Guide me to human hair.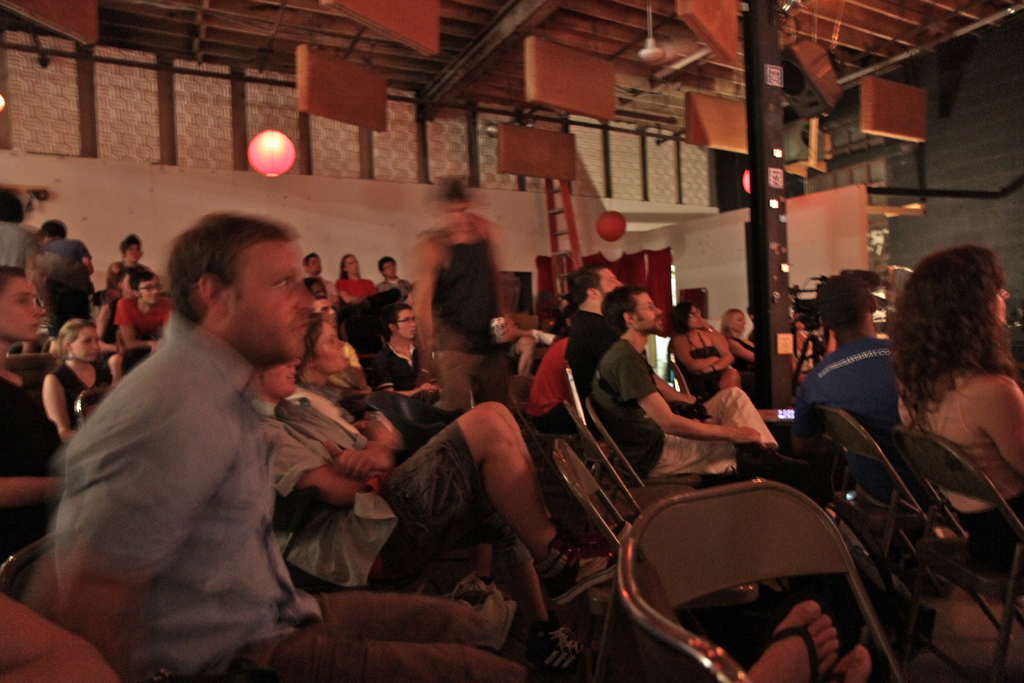
Guidance: l=166, t=211, r=303, b=327.
